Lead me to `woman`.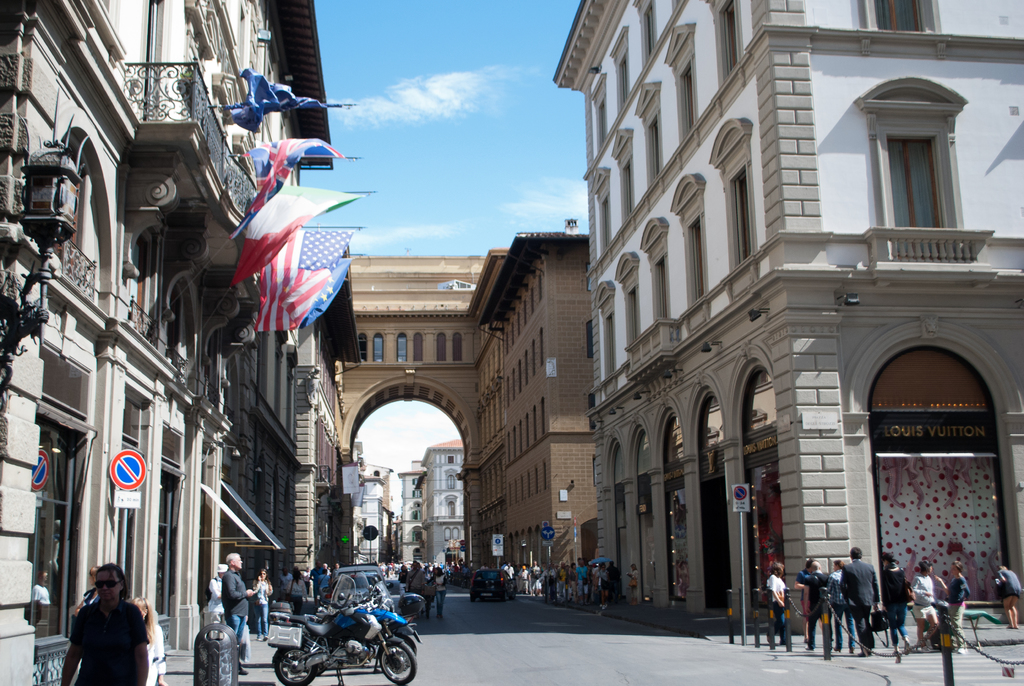
Lead to 877/546/915/662.
